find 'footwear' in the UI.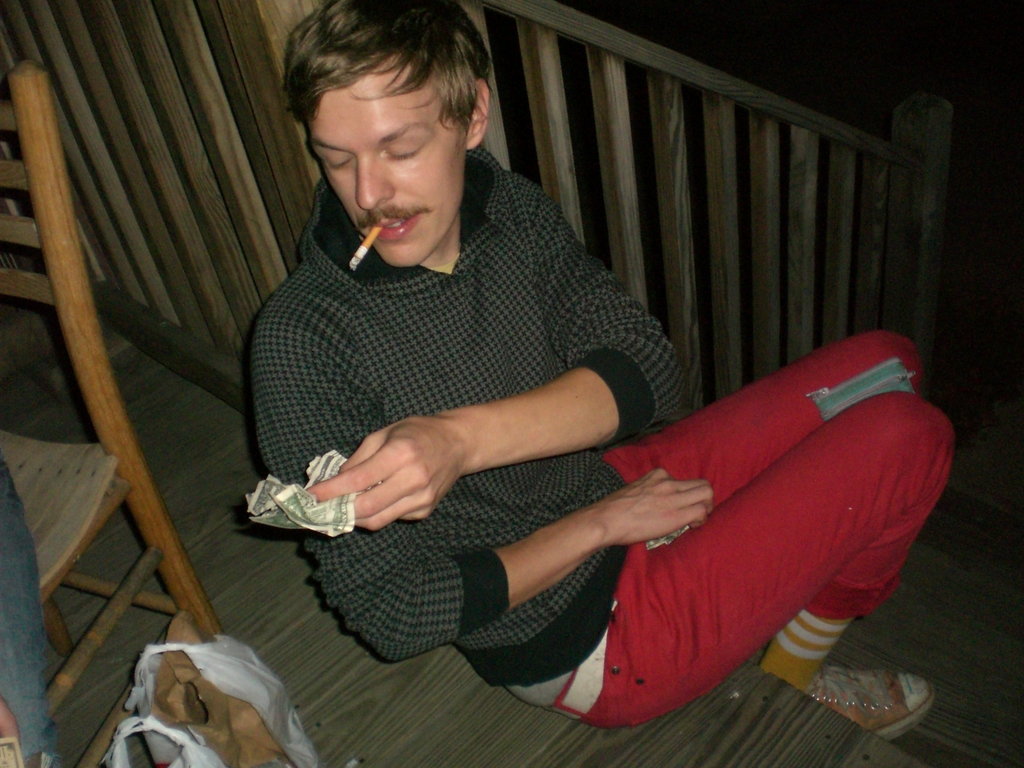
UI element at crop(797, 662, 934, 733).
